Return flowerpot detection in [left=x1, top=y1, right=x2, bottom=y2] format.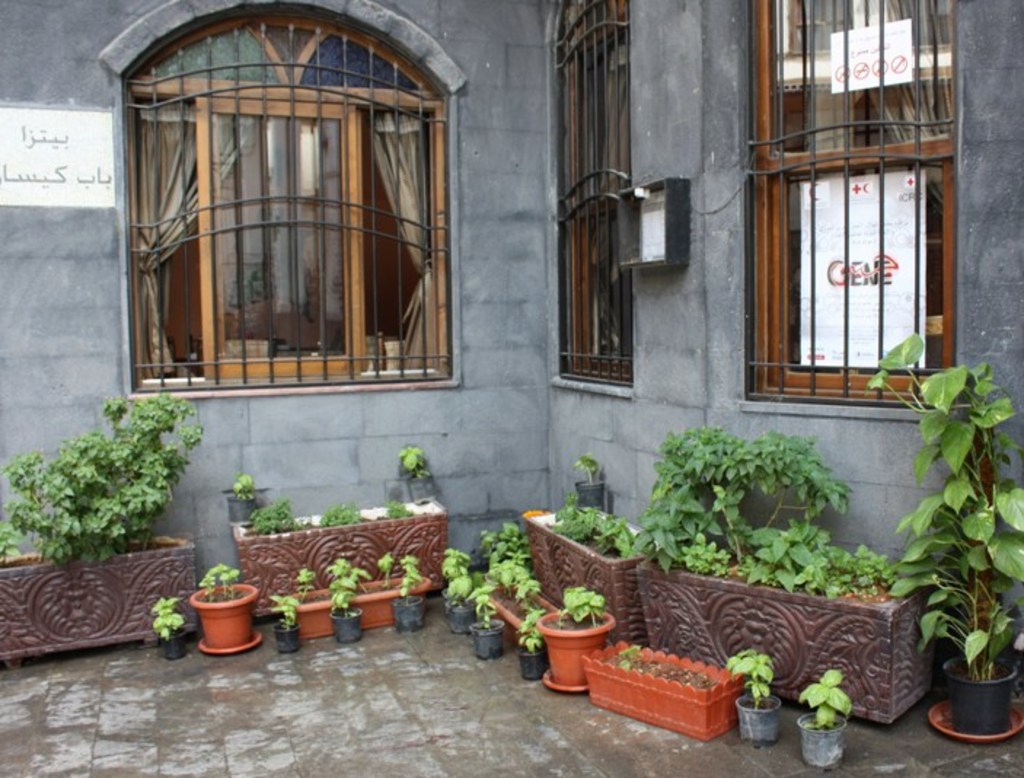
[left=329, top=606, right=360, bottom=644].
